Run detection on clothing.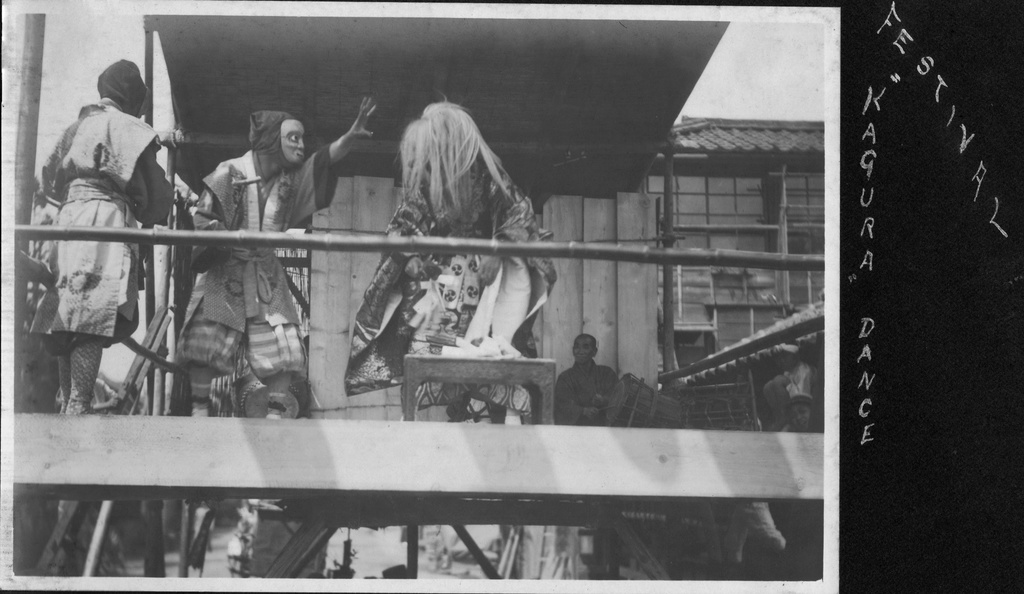
Result: left=342, top=154, right=556, bottom=405.
